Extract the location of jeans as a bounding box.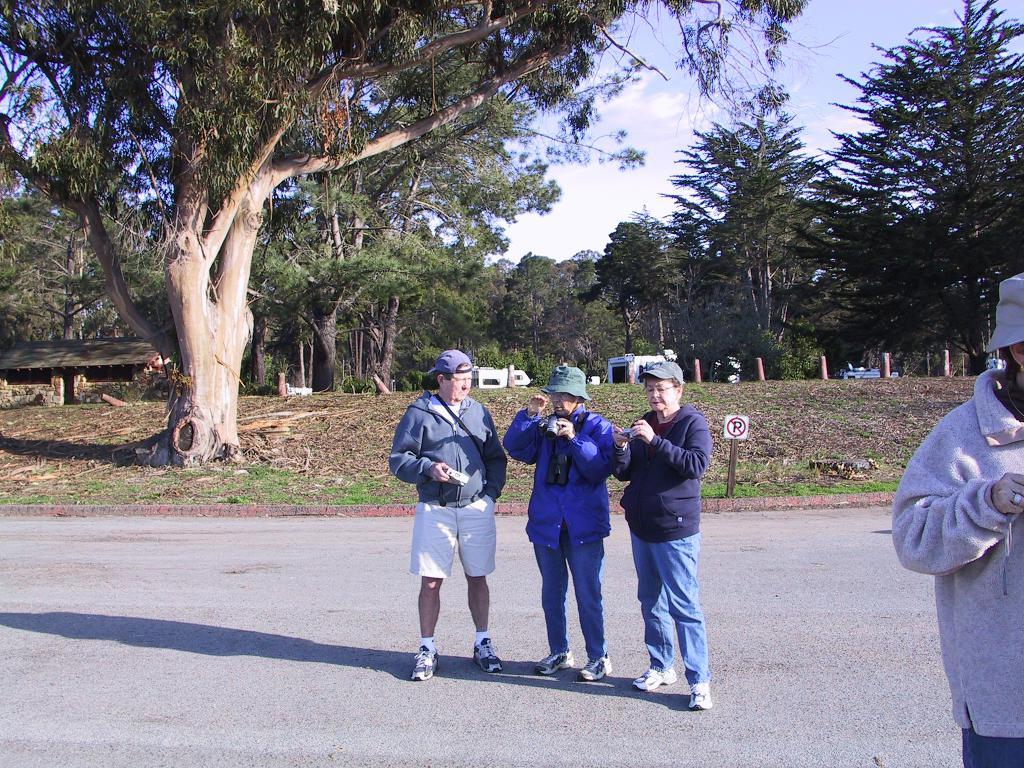
(630,531,707,687).
